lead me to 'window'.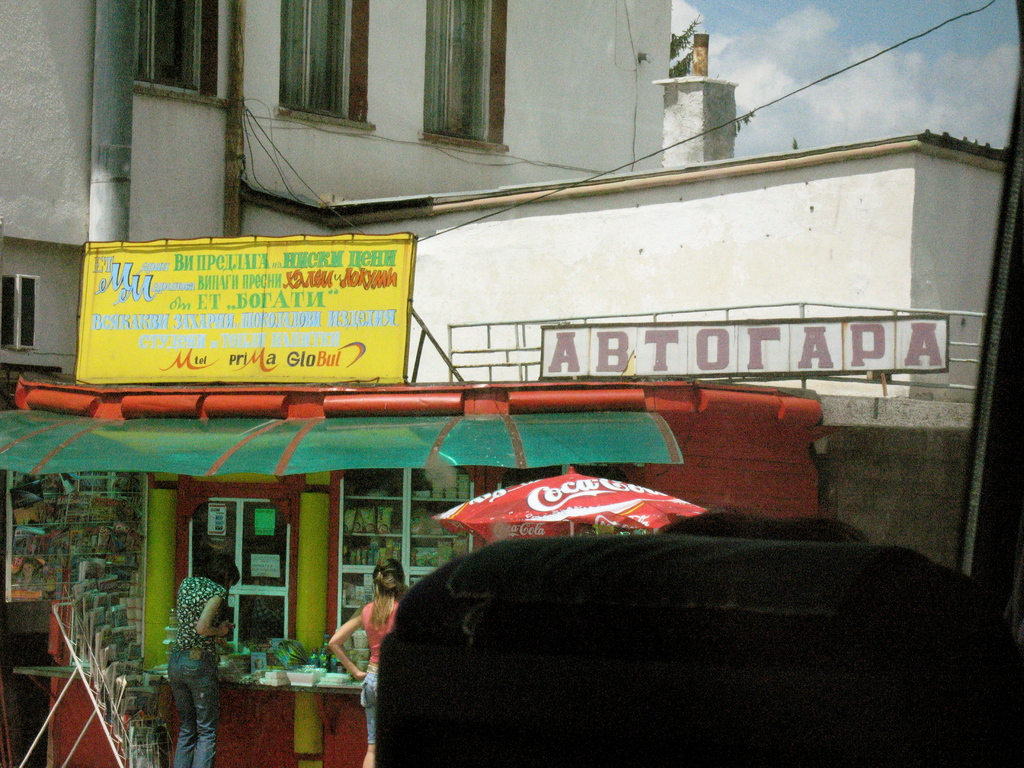
Lead to box=[271, 13, 356, 124].
